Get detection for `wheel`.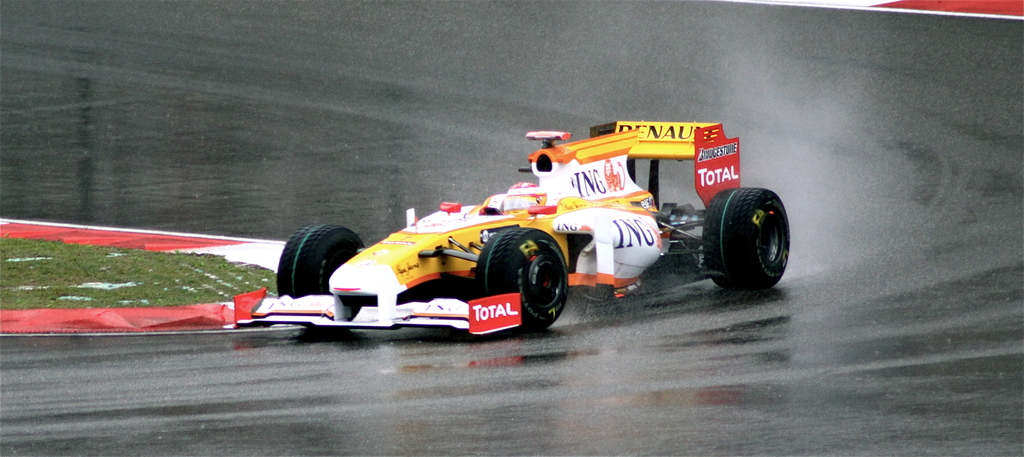
Detection: bbox=(471, 223, 568, 329).
